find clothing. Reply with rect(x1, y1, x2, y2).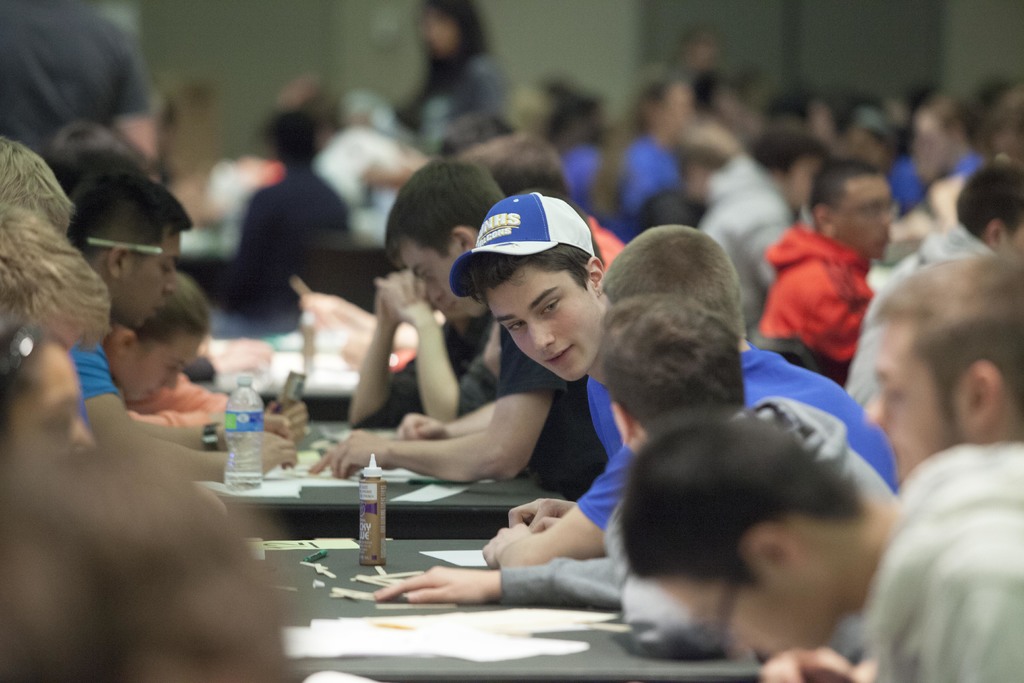
rect(842, 226, 991, 399).
